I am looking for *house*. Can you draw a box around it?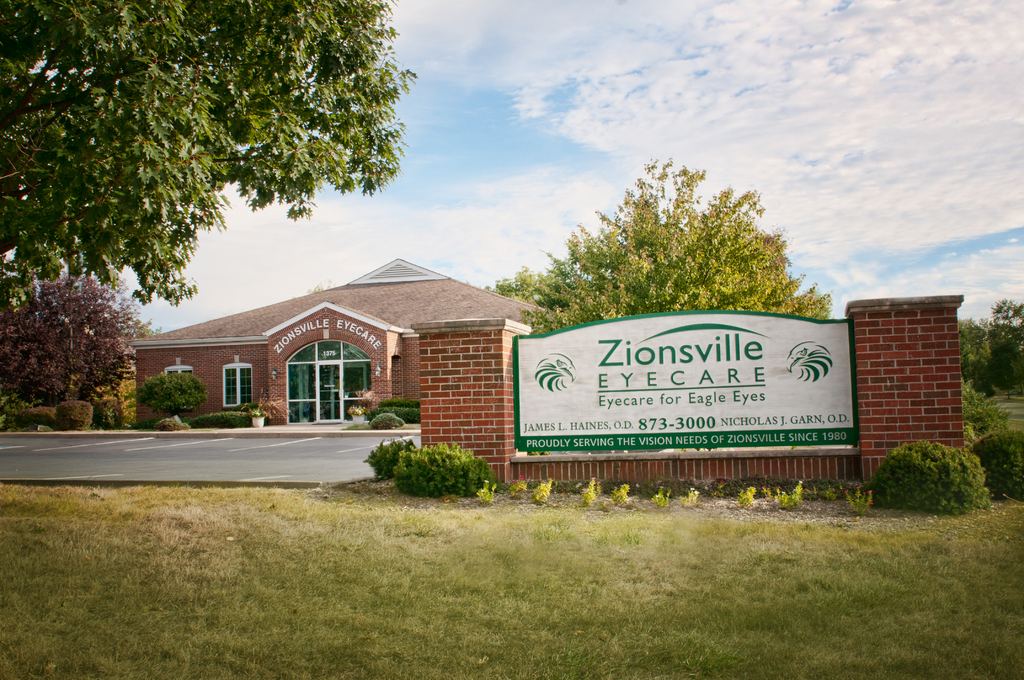
Sure, the bounding box is l=198, t=231, r=543, b=473.
